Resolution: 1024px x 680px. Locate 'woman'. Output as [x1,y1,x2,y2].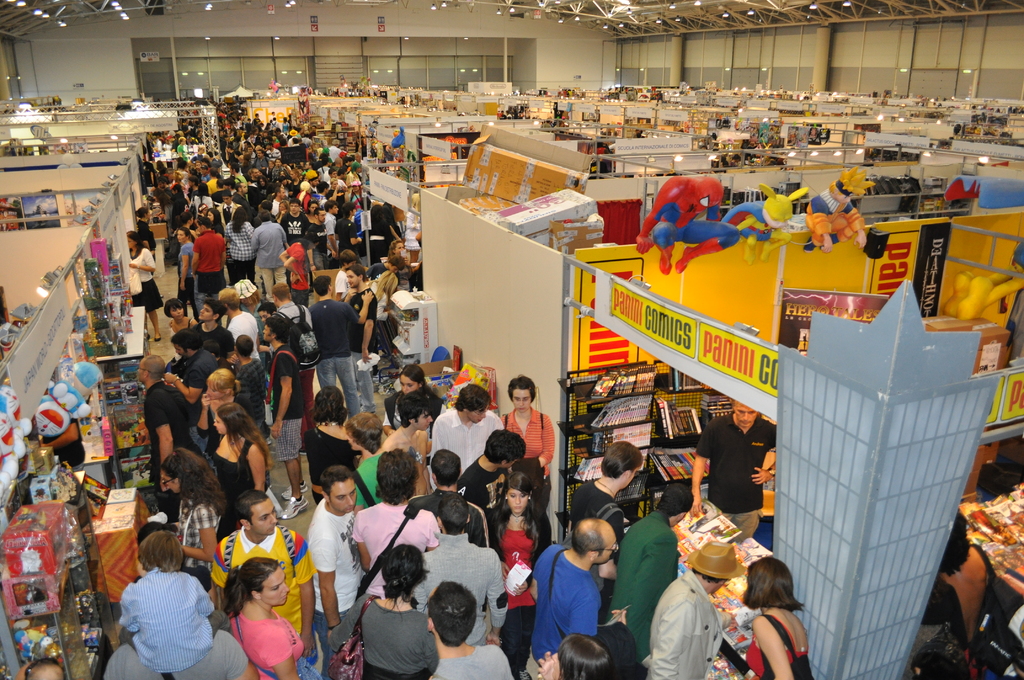
[194,368,255,457].
